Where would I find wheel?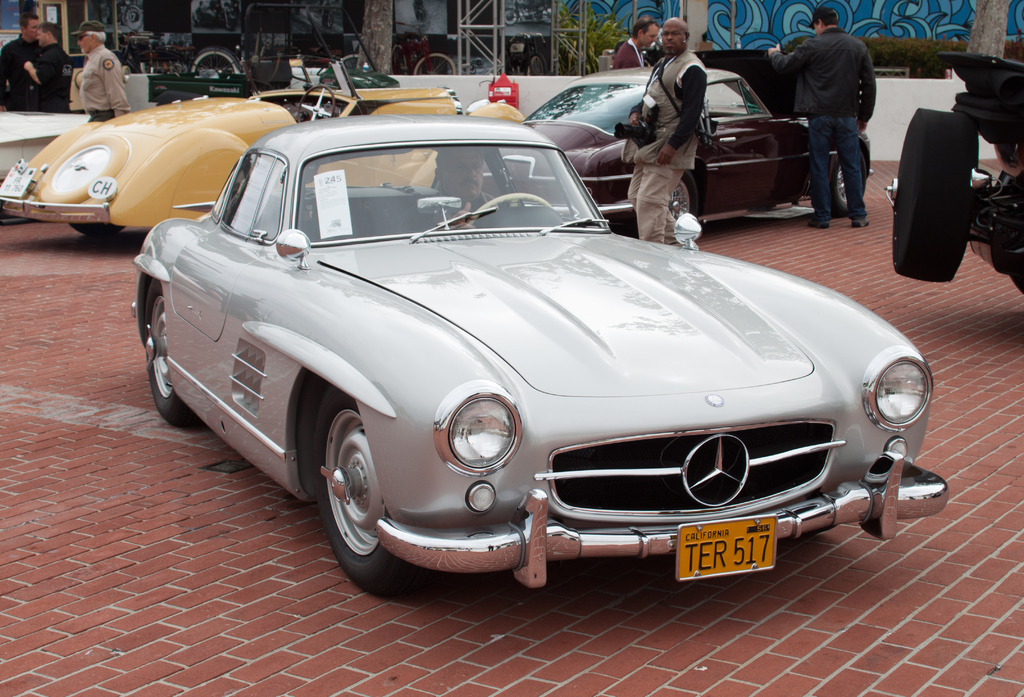
At pyautogui.locateOnScreen(505, 8, 518, 26).
